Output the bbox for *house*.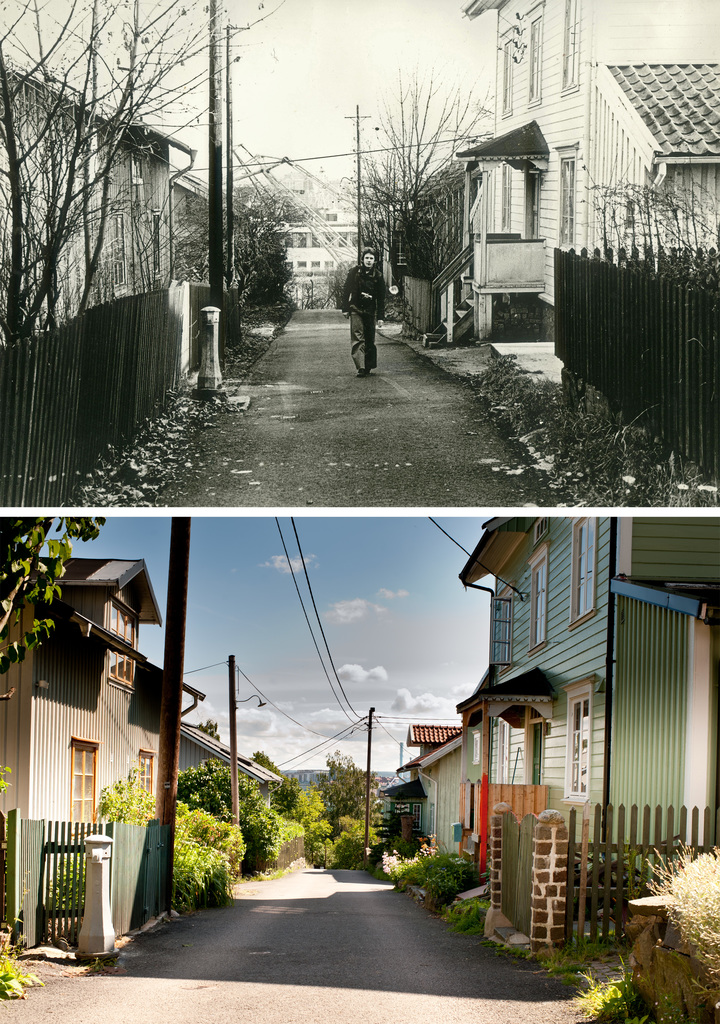
pyautogui.locateOnScreen(0, 49, 249, 507).
